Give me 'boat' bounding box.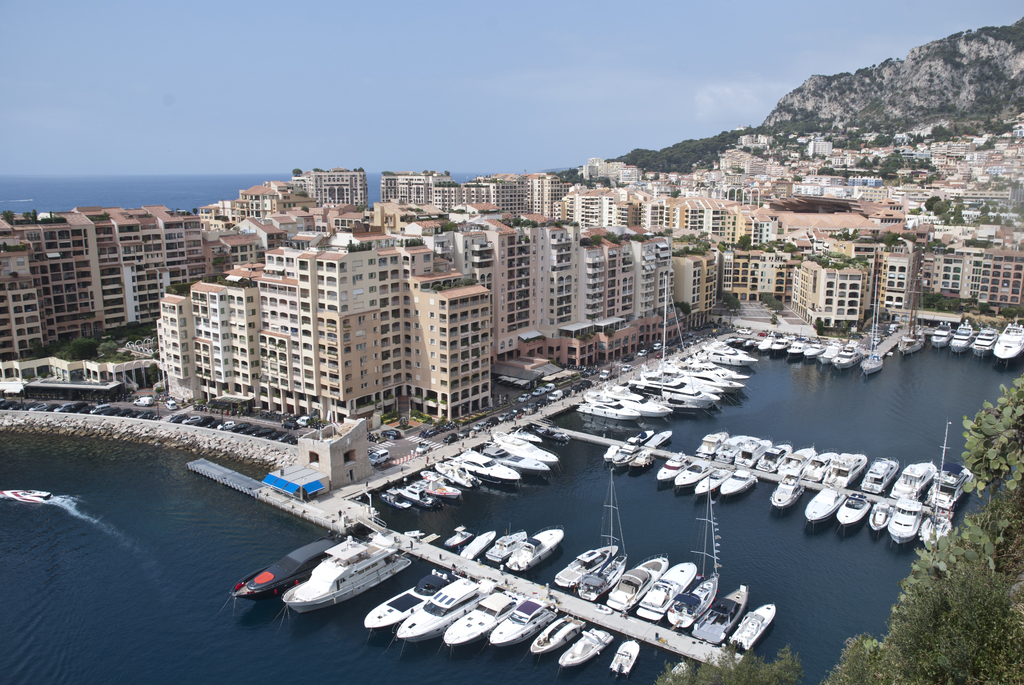
rect(442, 592, 529, 645).
